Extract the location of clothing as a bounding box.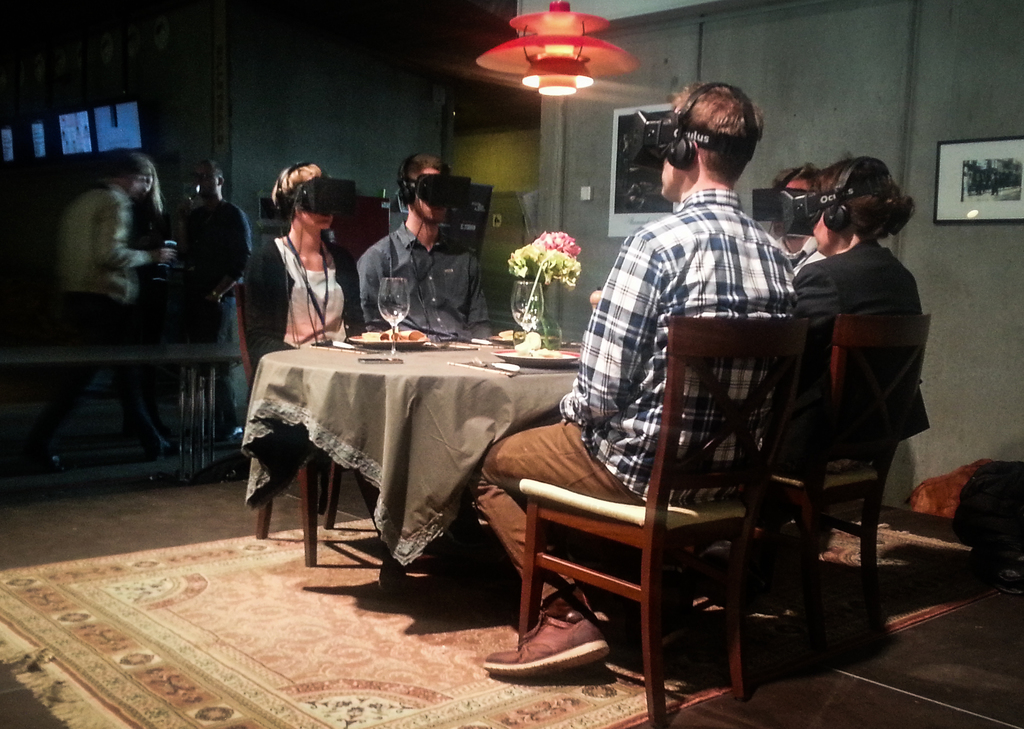
detection(50, 191, 168, 449).
